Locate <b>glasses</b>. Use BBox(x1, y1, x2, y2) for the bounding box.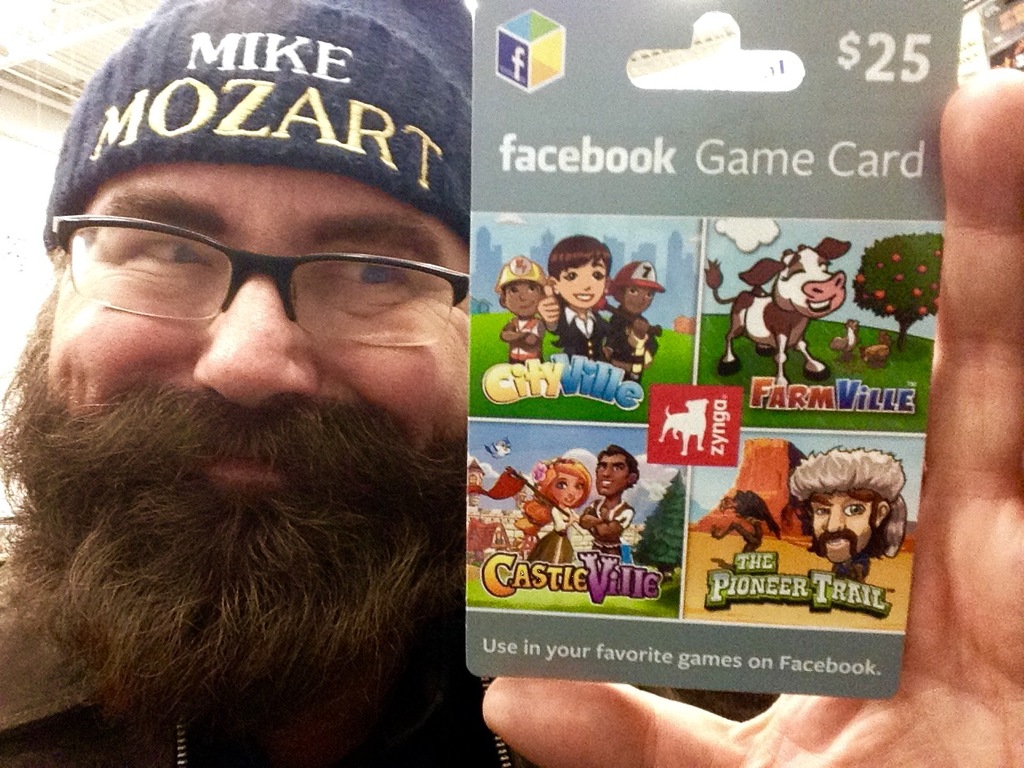
BBox(34, 210, 438, 332).
